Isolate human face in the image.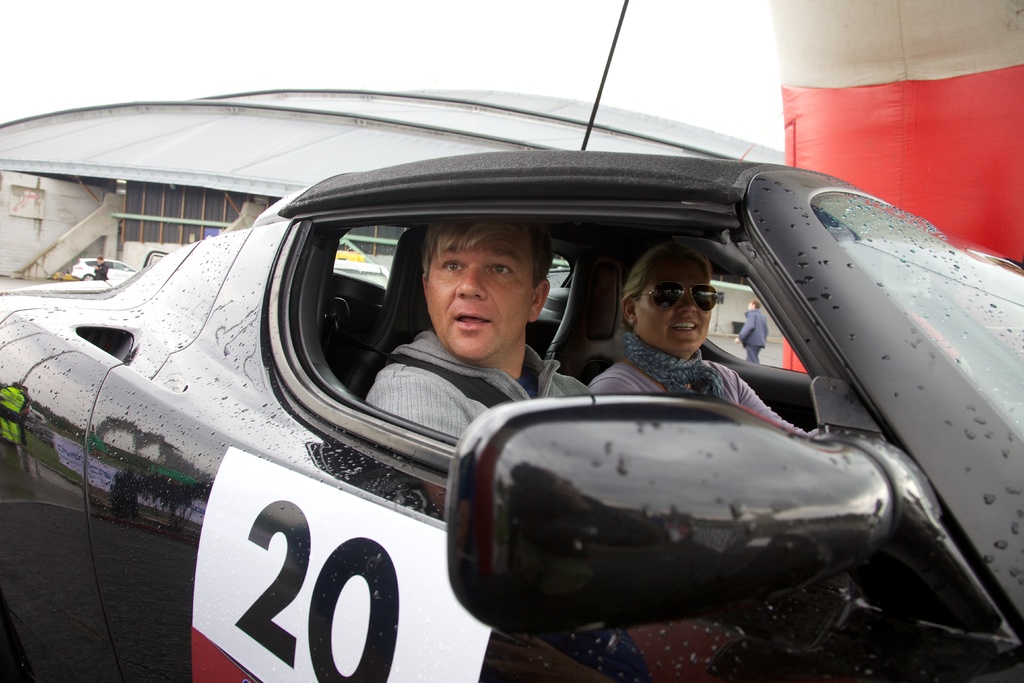
Isolated region: bbox(637, 257, 712, 350).
